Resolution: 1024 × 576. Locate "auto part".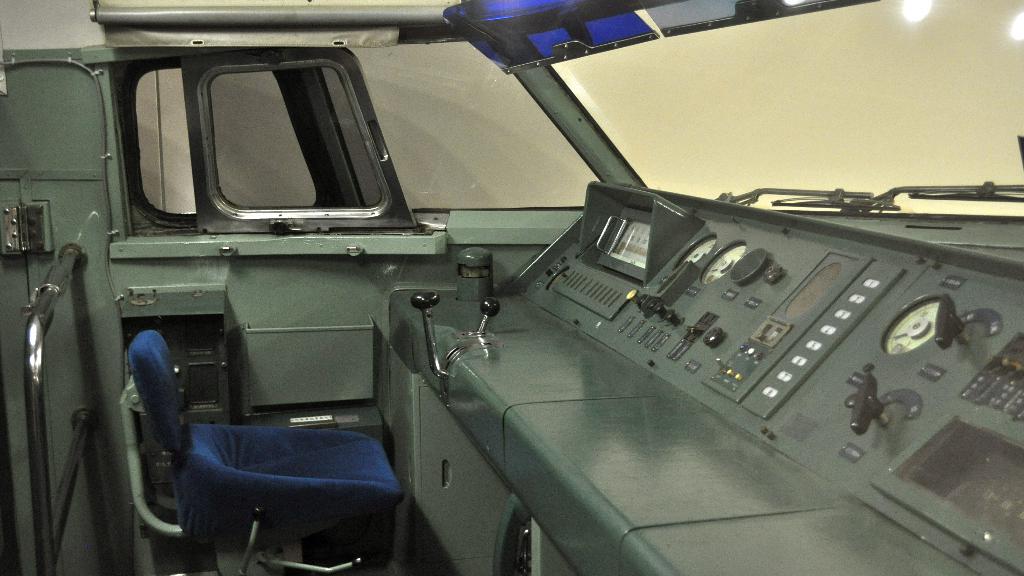
(left=102, top=22, right=427, bottom=261).
